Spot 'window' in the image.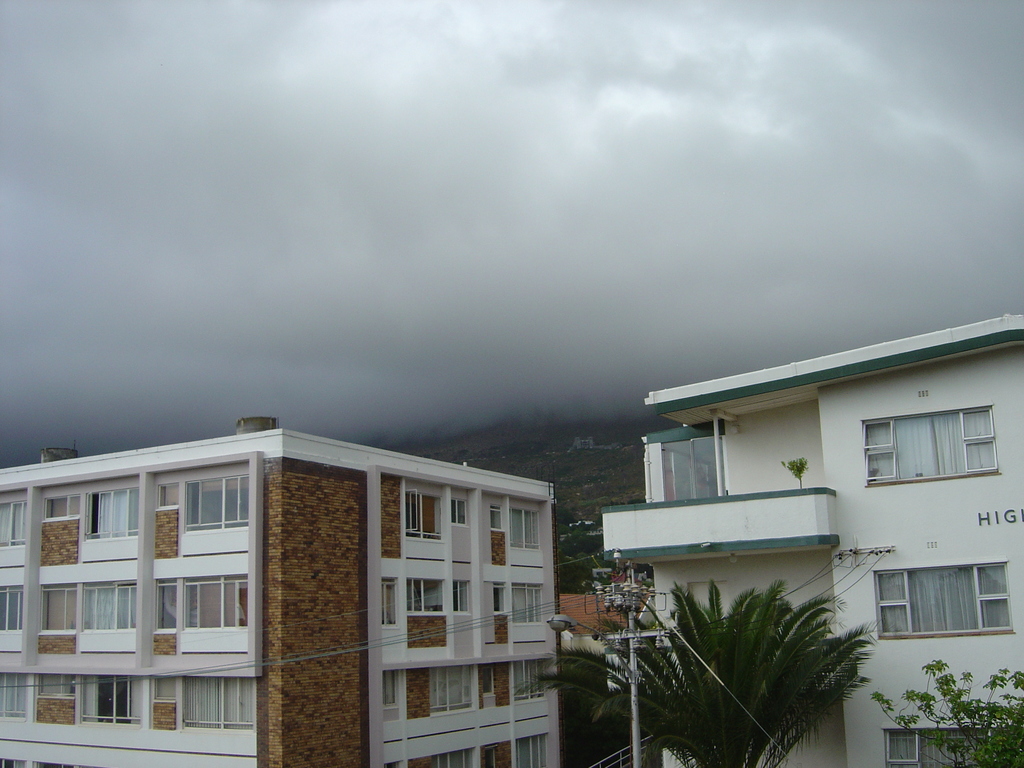
'window' found at 382/669/397/709.
